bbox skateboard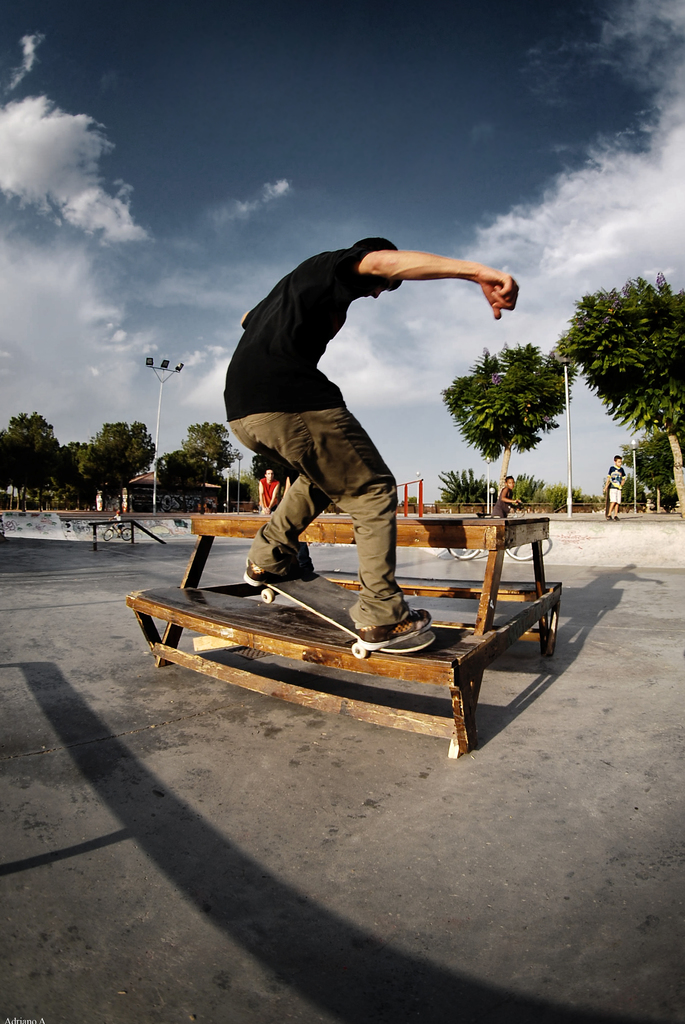
l=260, t=570, r=436, b=657
